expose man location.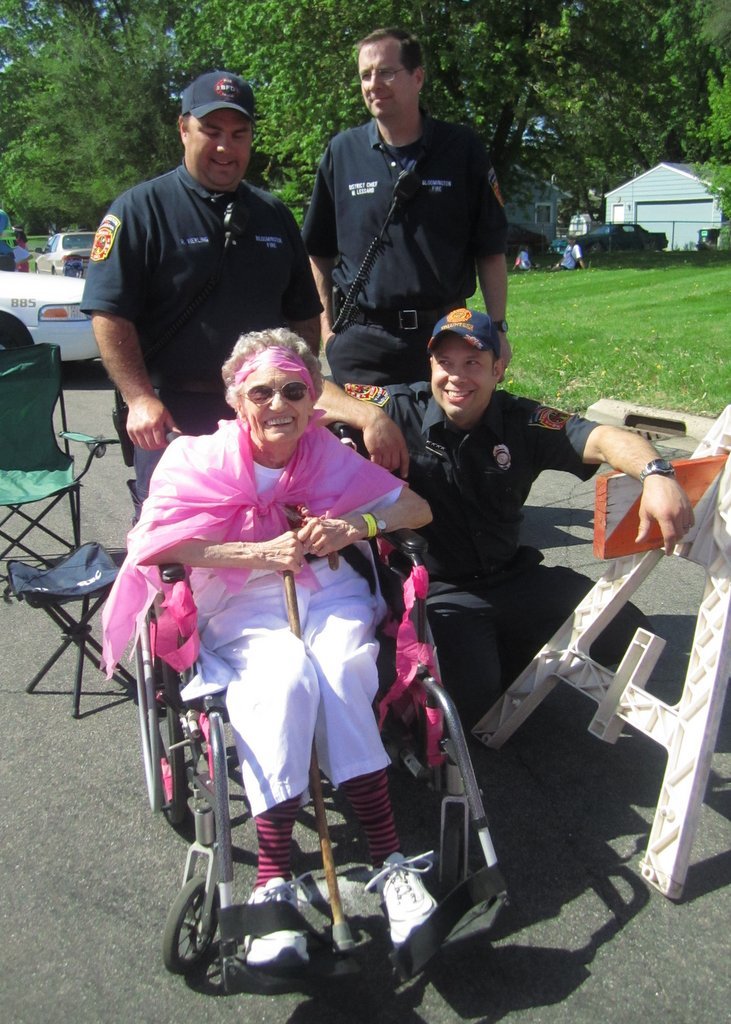
Exposed at (x1=81, y1=70, x2=326, y2=507).
